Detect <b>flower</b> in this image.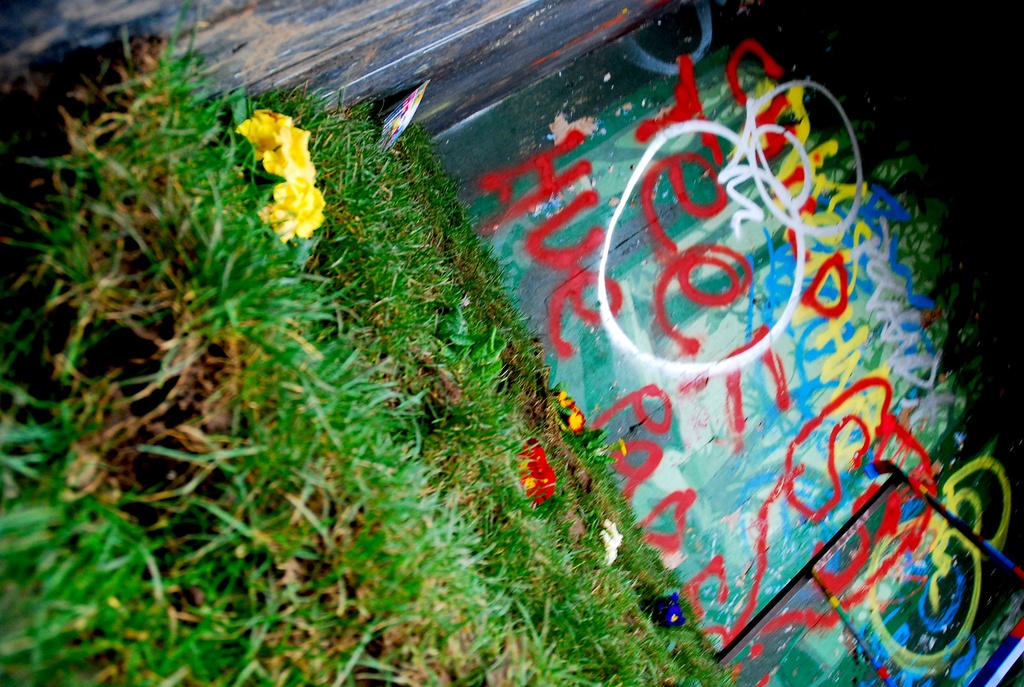
Detection: left=564, top=402, right=585, bottom=431.
